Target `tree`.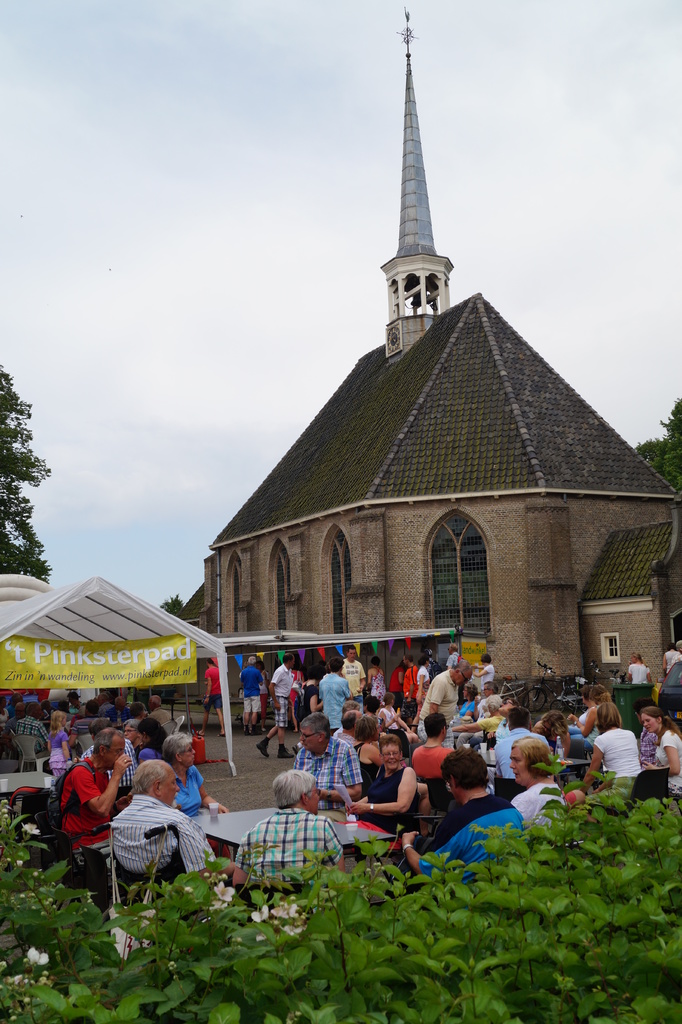
Target region: {"left": 0, "top": 371, "right": 58, "bottom": 582}.
